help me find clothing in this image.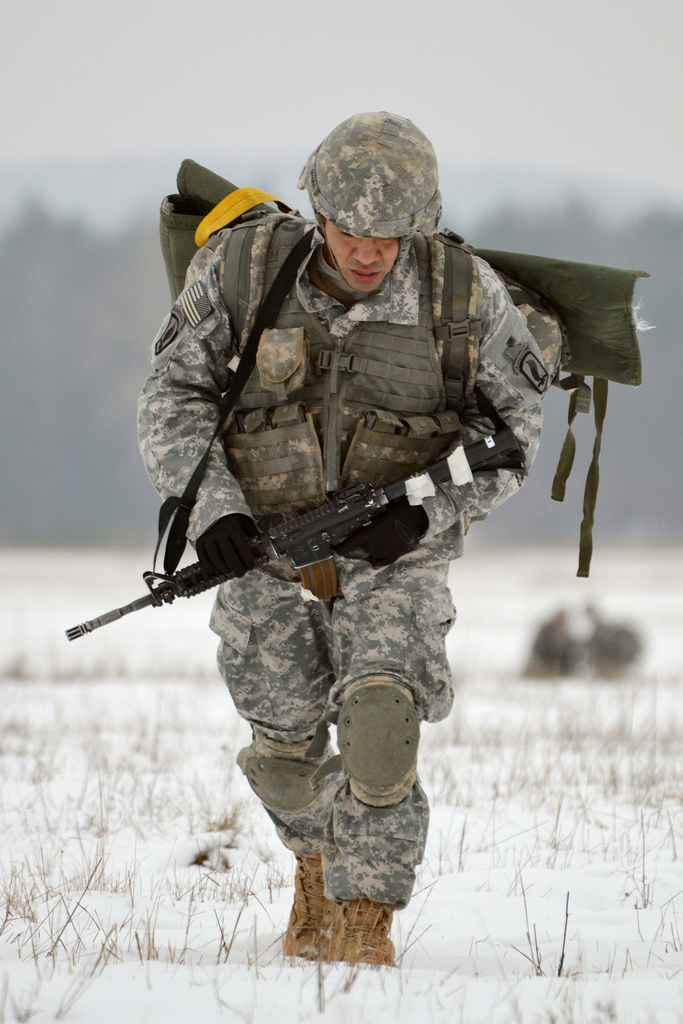
Found it: locate(135, 207, 550, 909).
